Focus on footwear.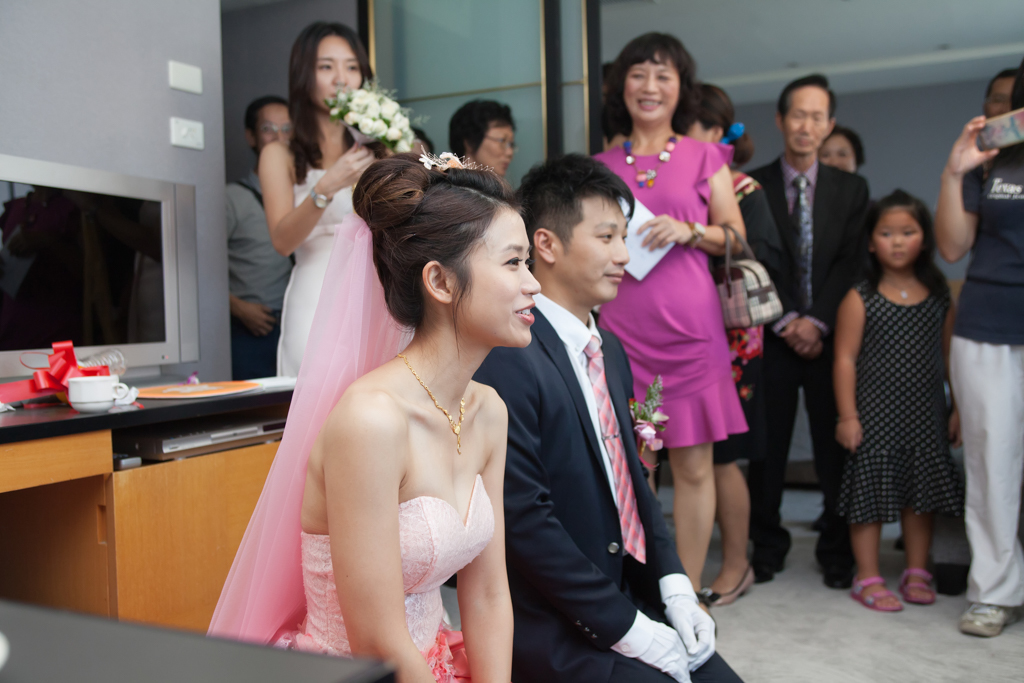
Focused at (left=707, top=561, right=756, bottom=607).
